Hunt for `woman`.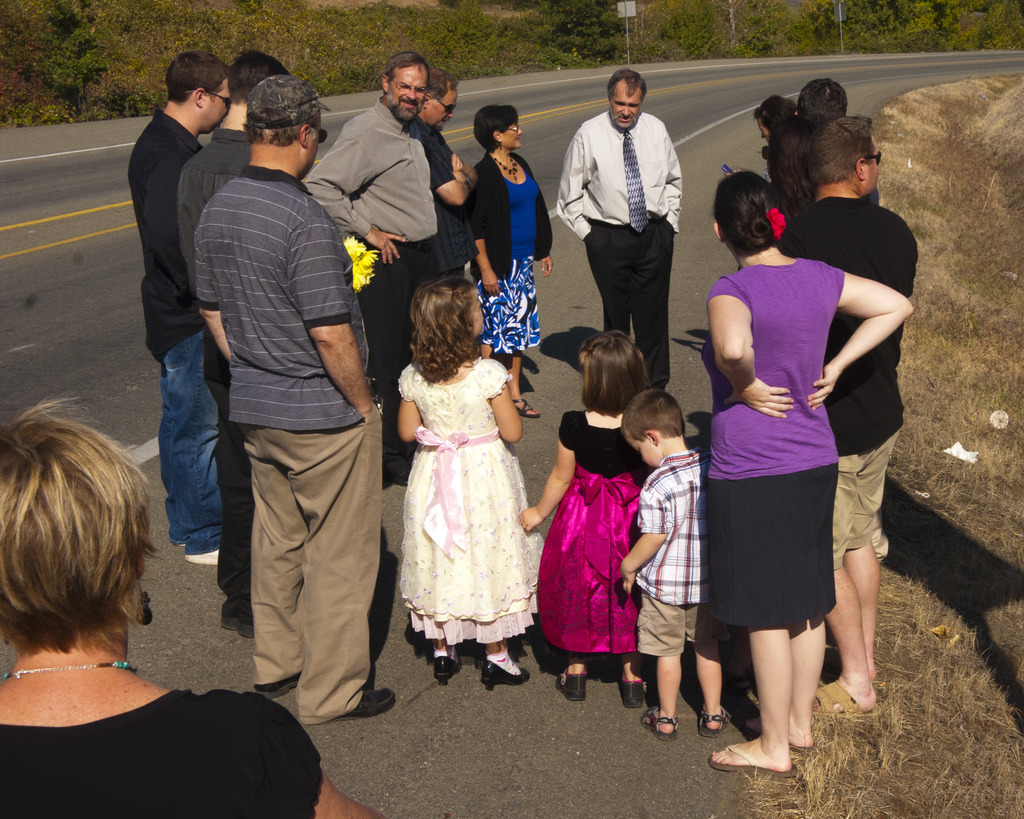
Hunted down at <box>0,392,399,818</box>.
